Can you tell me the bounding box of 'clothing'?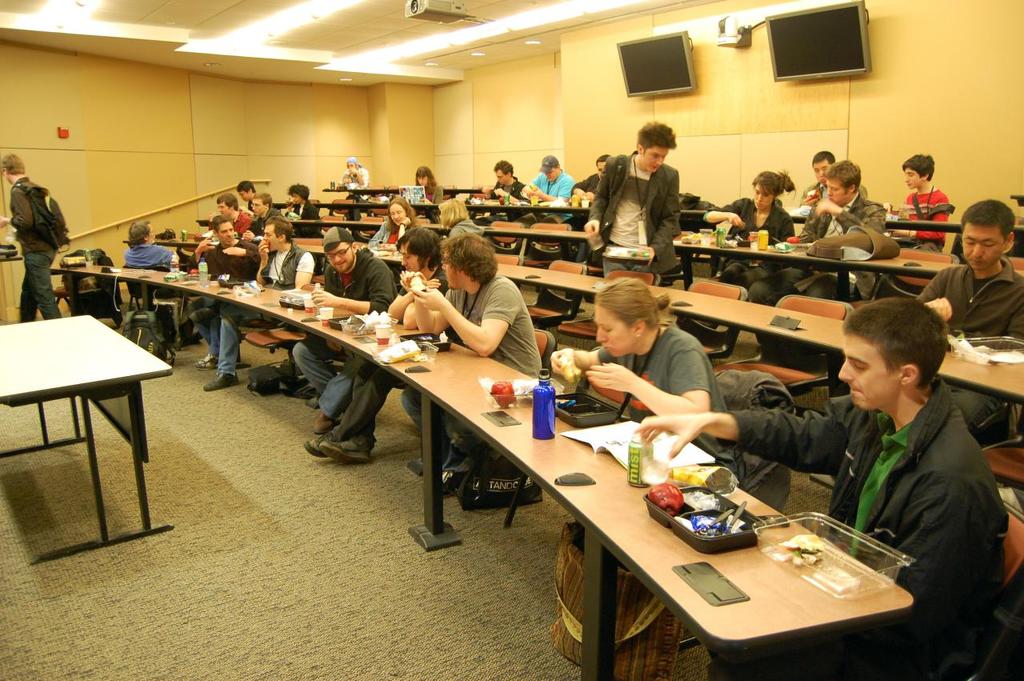
pyautogui.locateOnScreen(529, 174, 570, 201).
